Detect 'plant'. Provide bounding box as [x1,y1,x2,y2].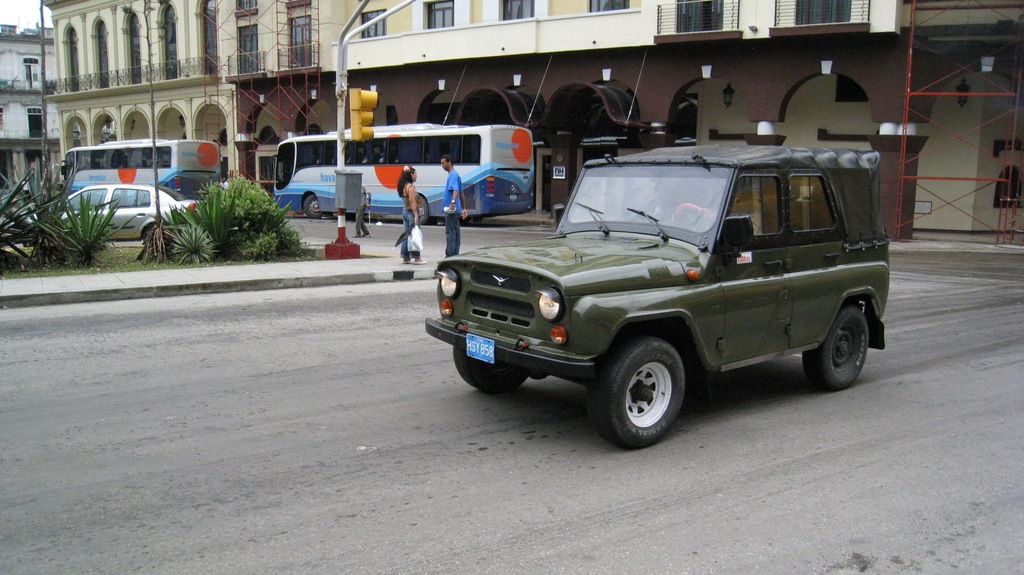
[0,72,15,89].
